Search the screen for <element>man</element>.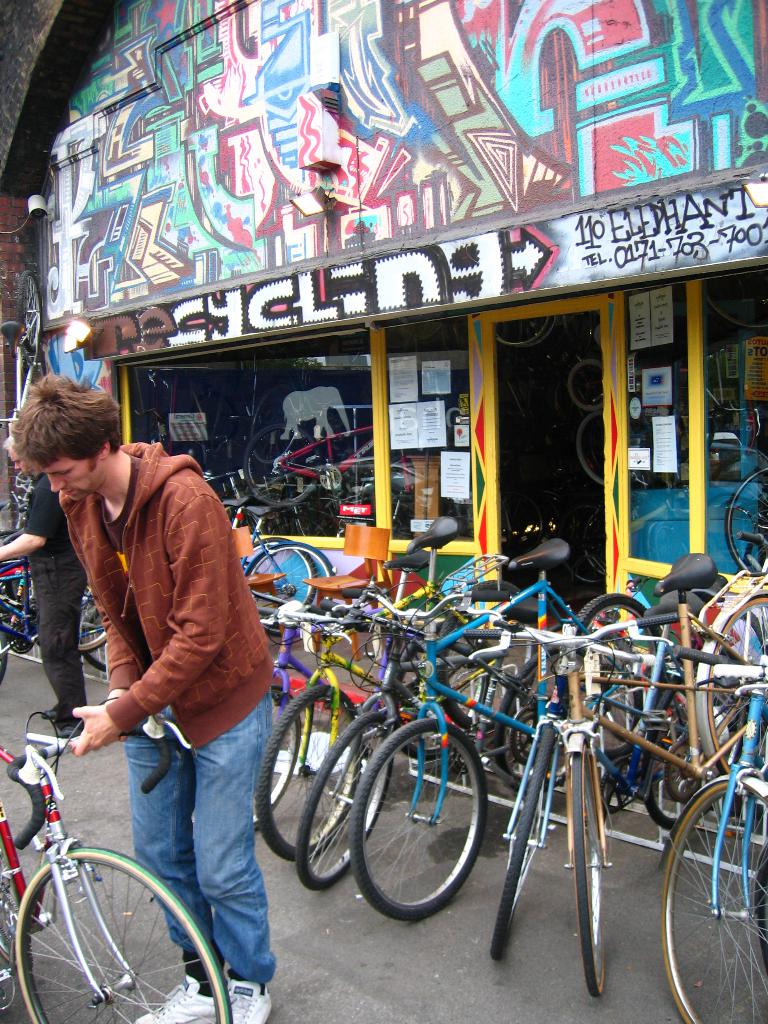
Found at {"x1": 0, "y1": 436, "x2": 90, "y2": 724}.
